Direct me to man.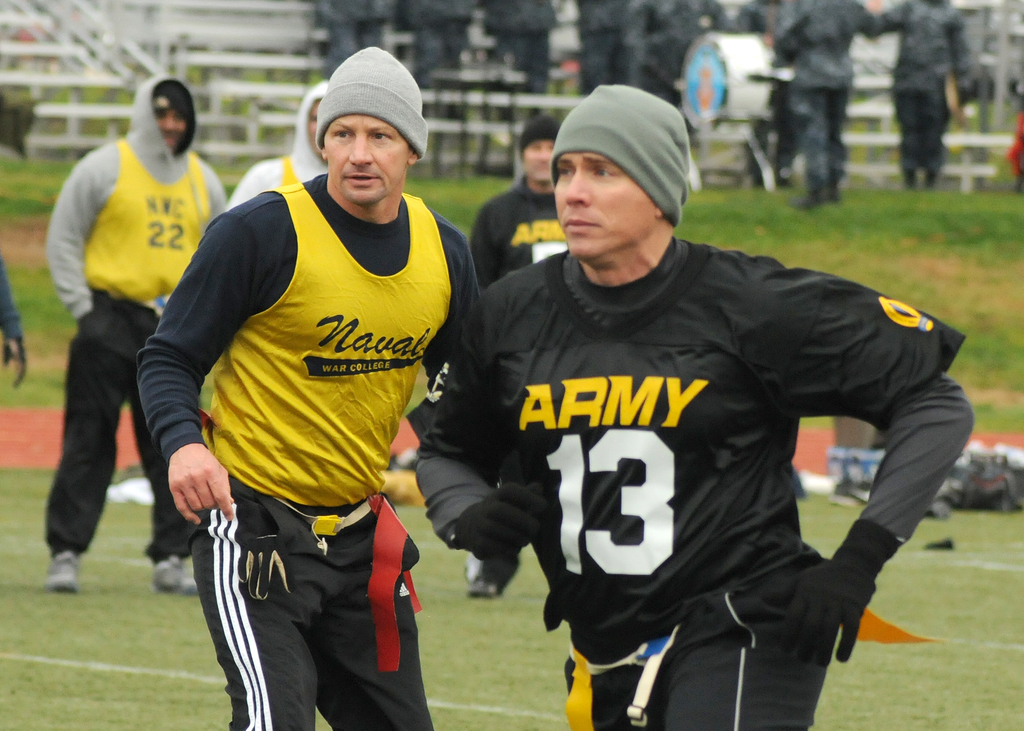
Direction: [45,74,230,593].
